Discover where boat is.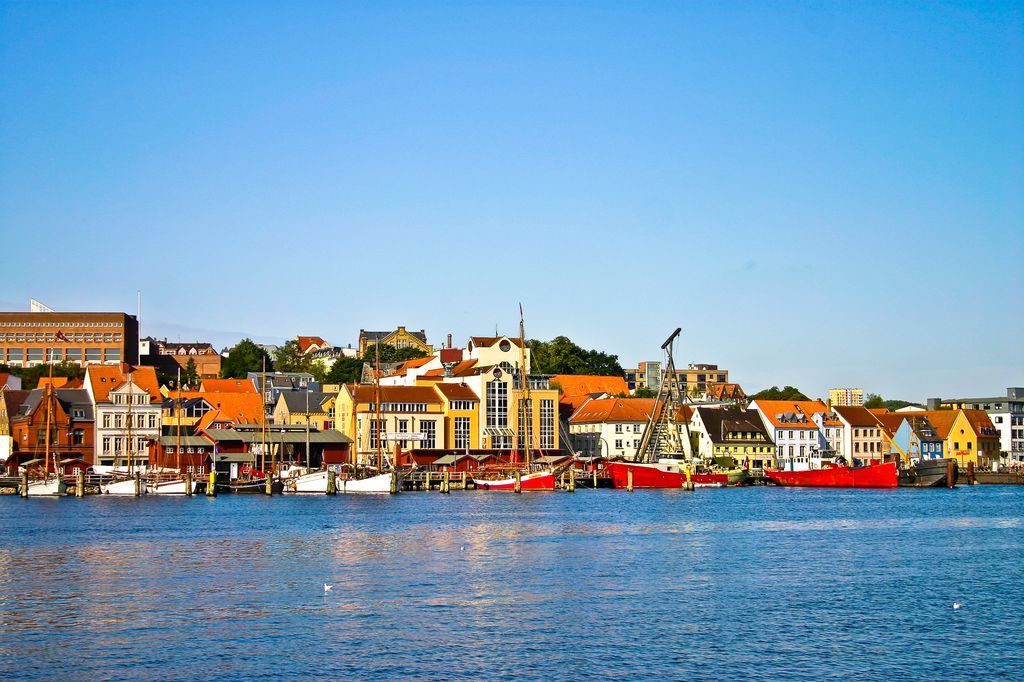
Discovered at pyautogui.locateOnScreen(94, 372, 146, 498).
